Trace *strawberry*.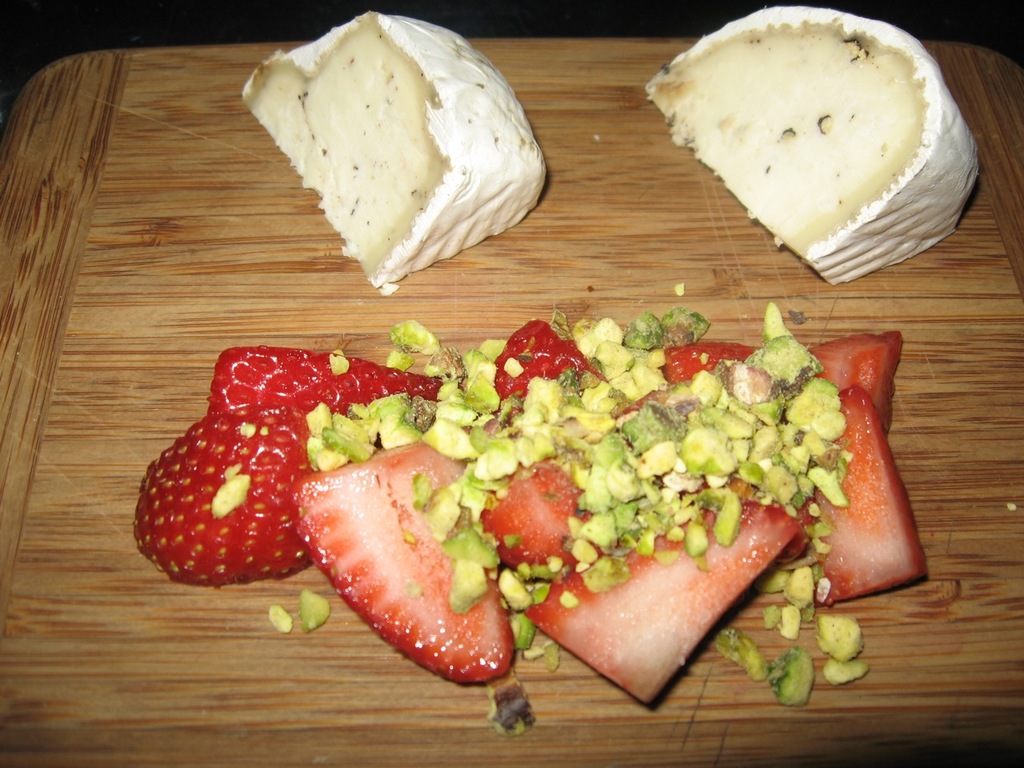
Traced to bbox=[206, 348, 438, 428].
